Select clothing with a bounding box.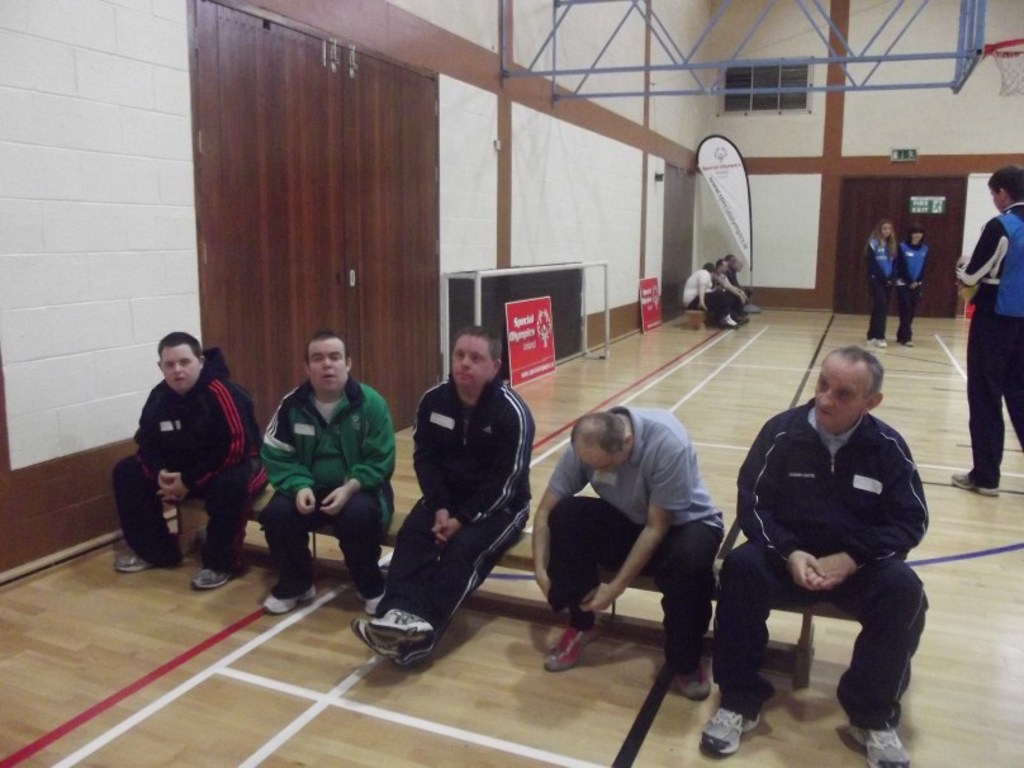
{"x1": 957, "y1": 200, "x2": 1023, "y2": 487}.
